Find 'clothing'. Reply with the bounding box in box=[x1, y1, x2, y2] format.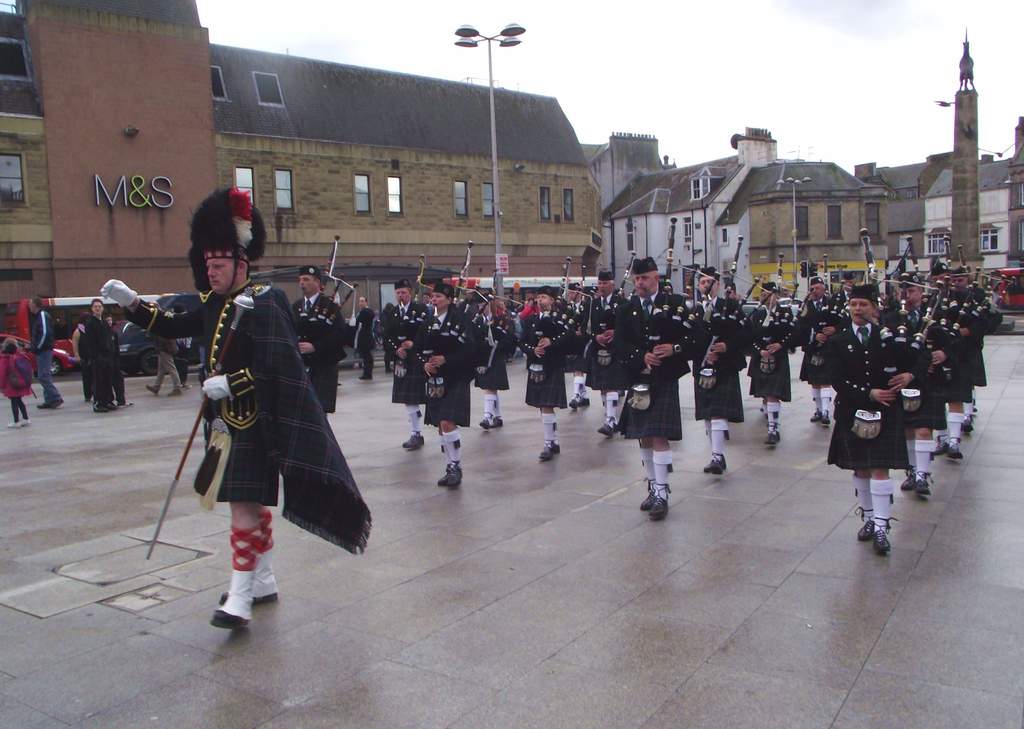
box=[74, 323, 87, 399].
